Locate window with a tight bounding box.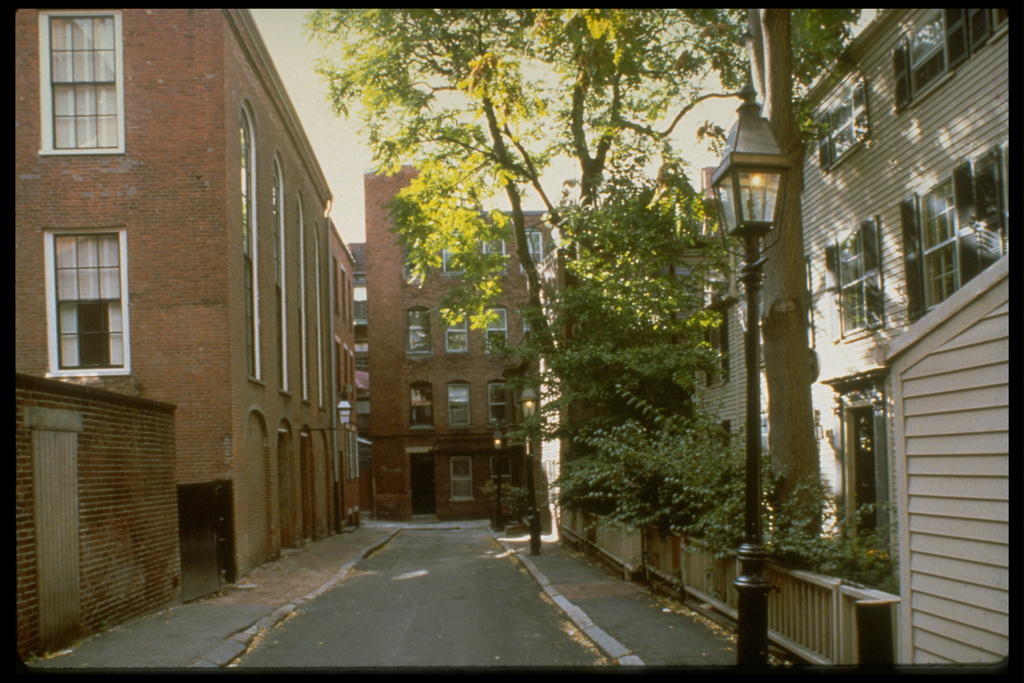
rect(36, 5, 124, 156).
